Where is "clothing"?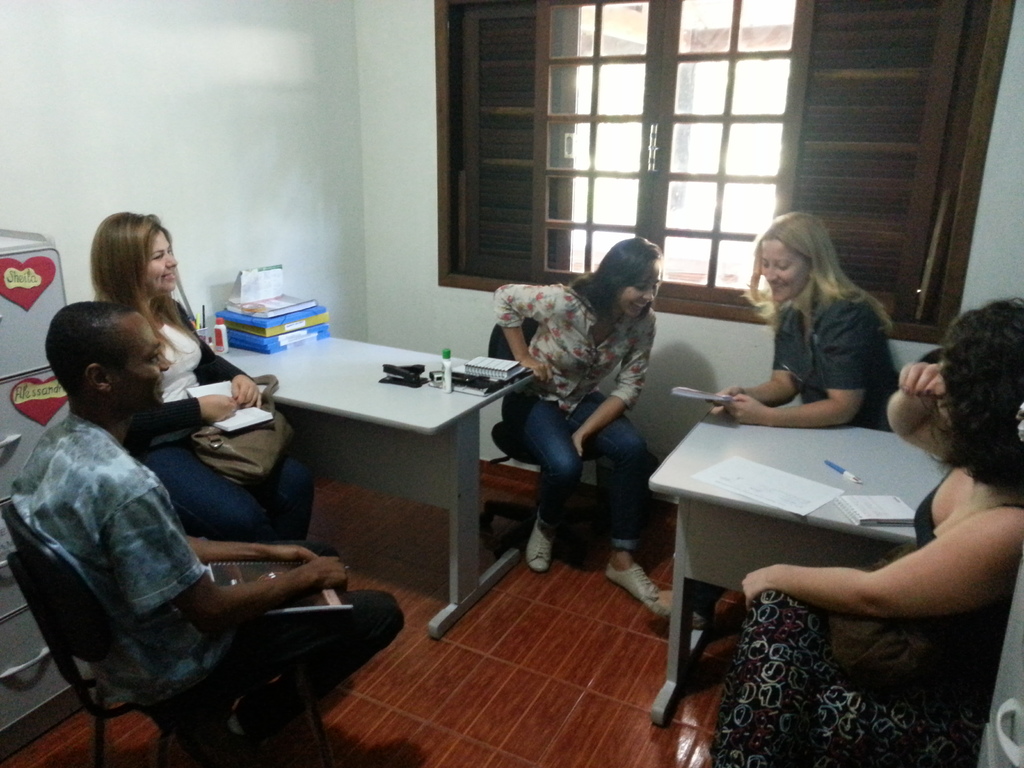
select_region(7, 413, 402, 740).
